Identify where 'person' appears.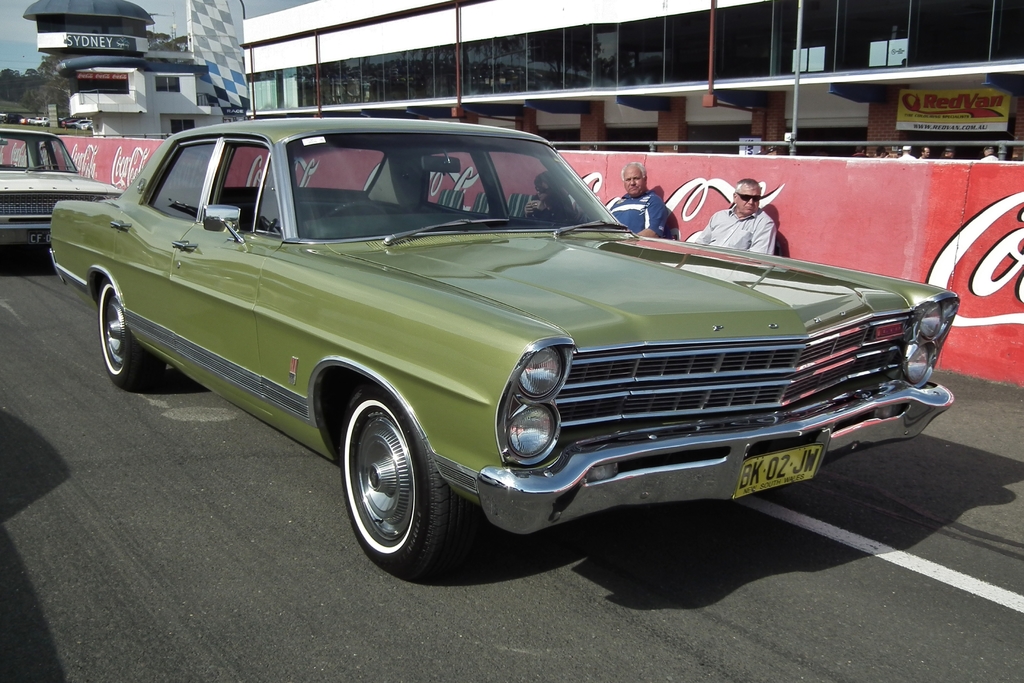
Appears at 595,163,673,243.
